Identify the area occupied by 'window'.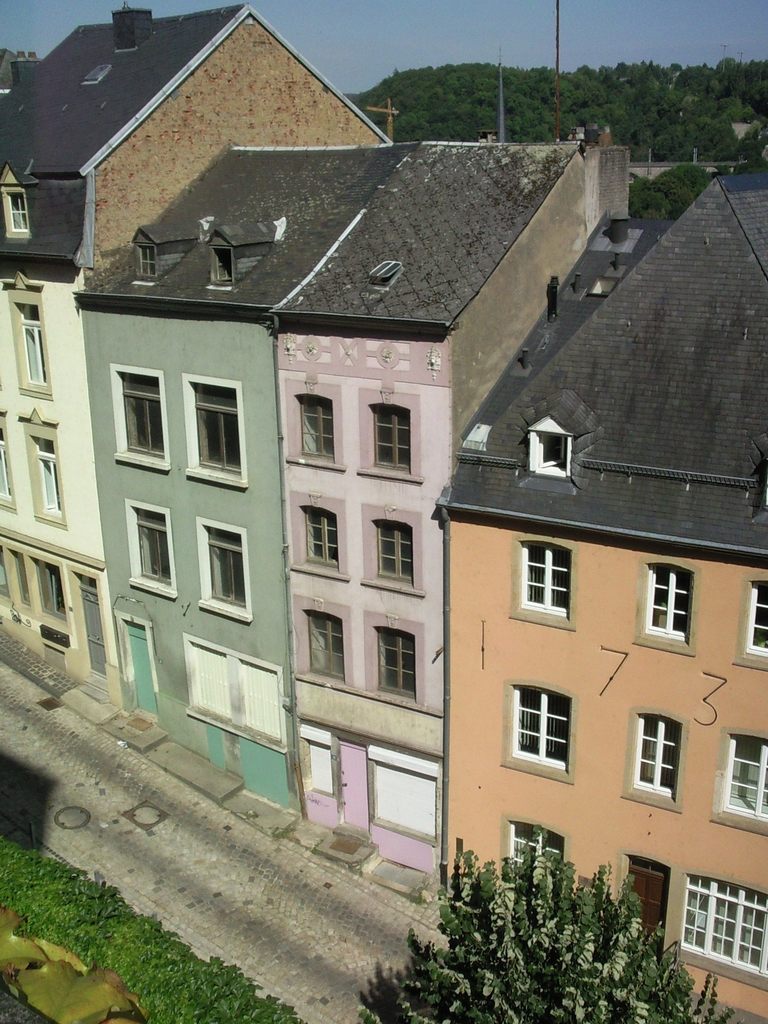
Area: bbox=(28, 436, 58, 513).
